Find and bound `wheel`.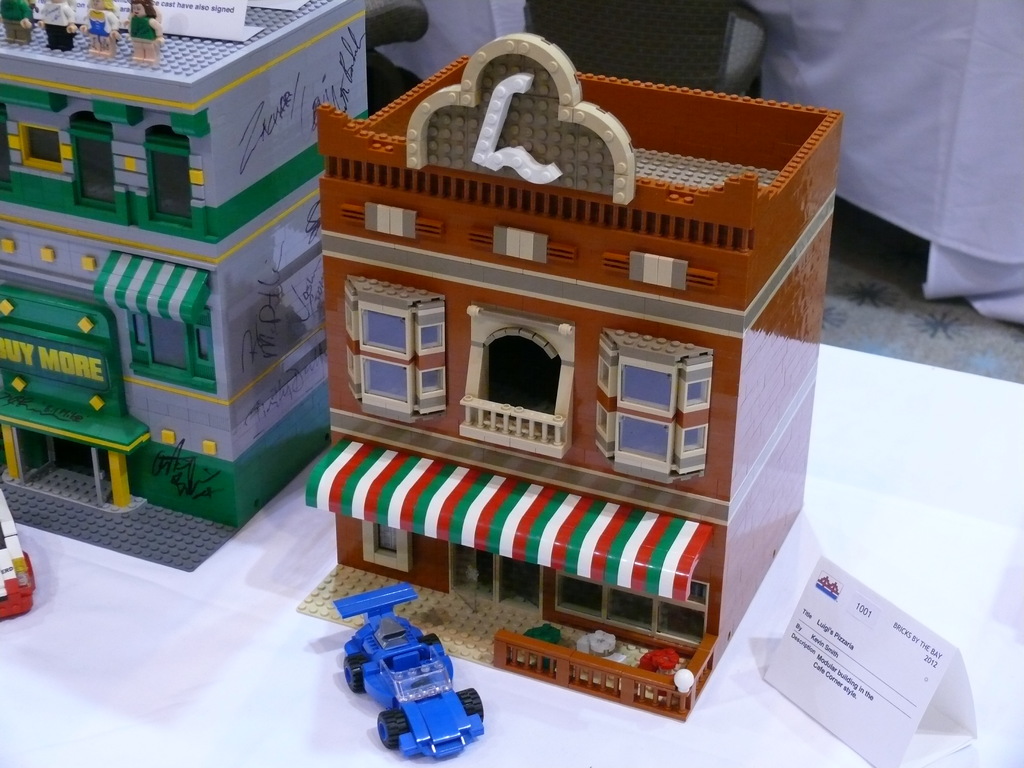
Bound: pyautogui.locateOnScreen(424, 633, 444, 647).
